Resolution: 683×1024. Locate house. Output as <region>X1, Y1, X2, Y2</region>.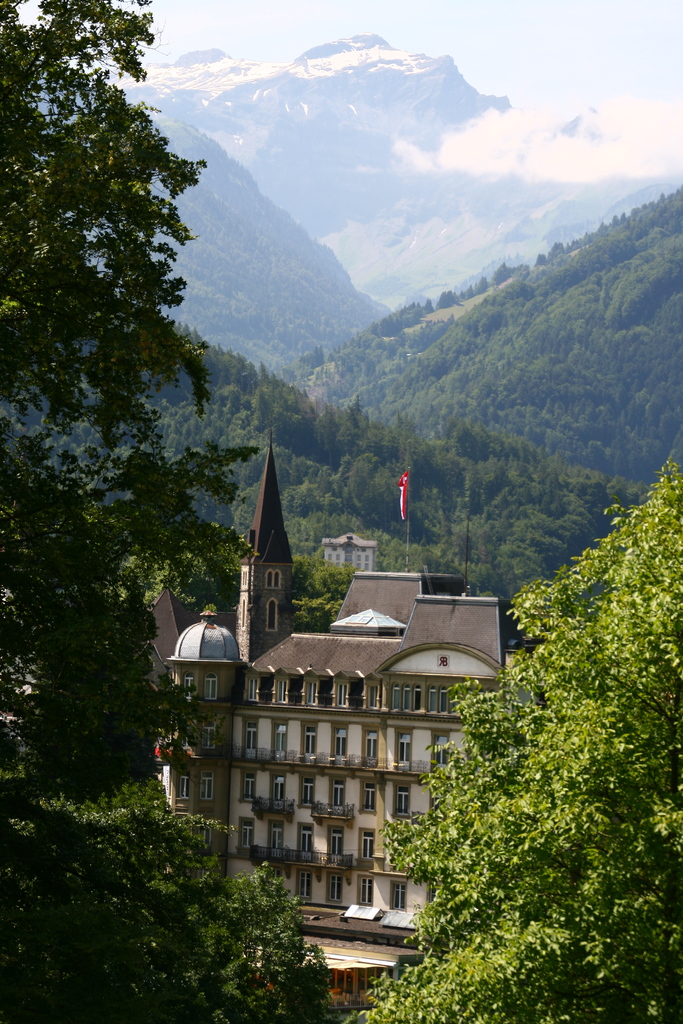
<region>150, 488, 557, 954</region>.
